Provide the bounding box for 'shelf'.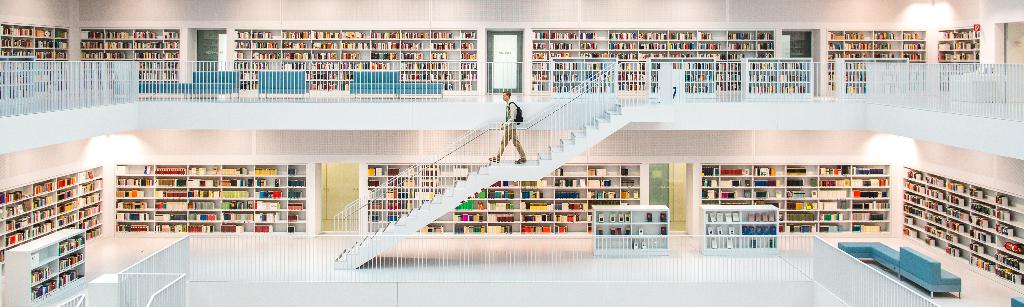
detection(116, 163, 152, 177).
